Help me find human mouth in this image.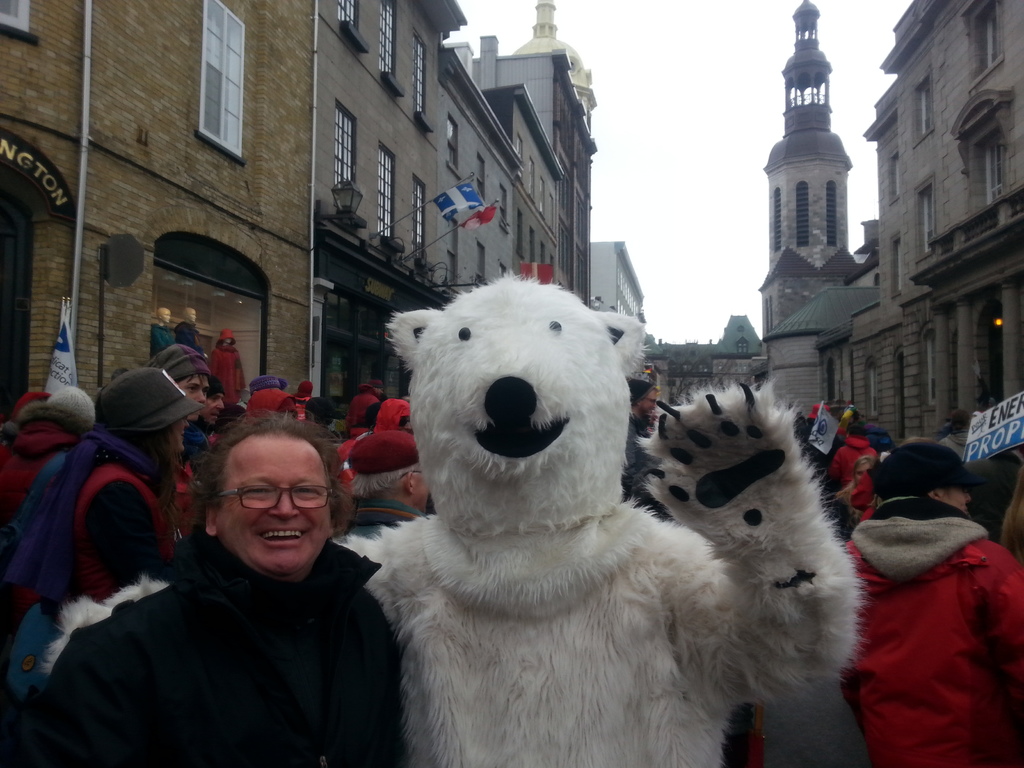
Found it: [x1=211, y1=412, x2=223, y2=418].
